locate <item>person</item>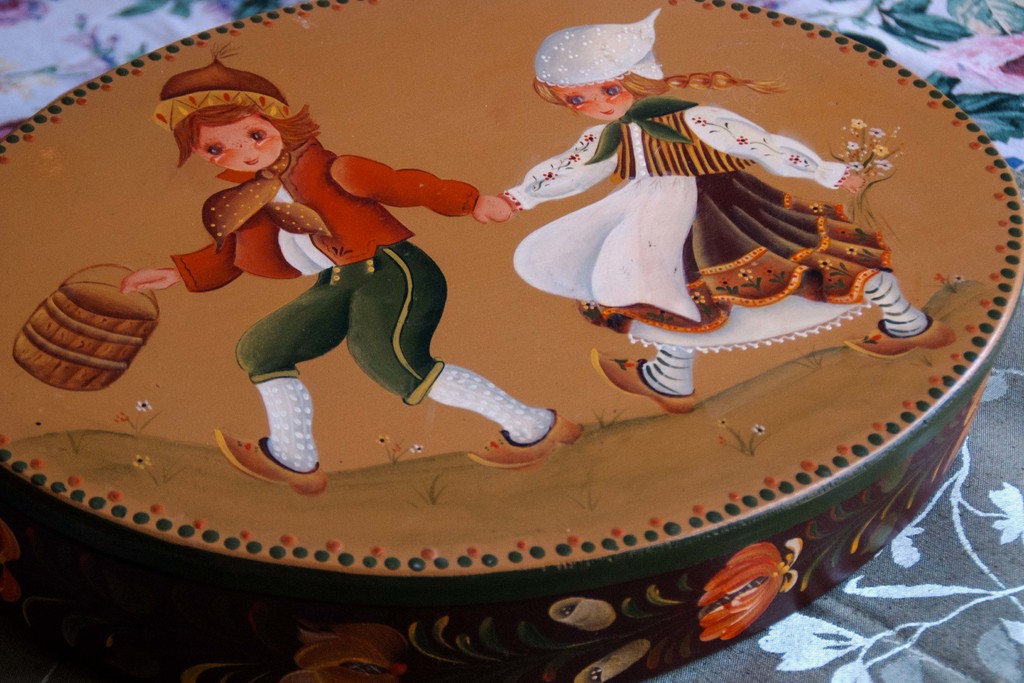
bbox=[116, 41, 582, 511]
